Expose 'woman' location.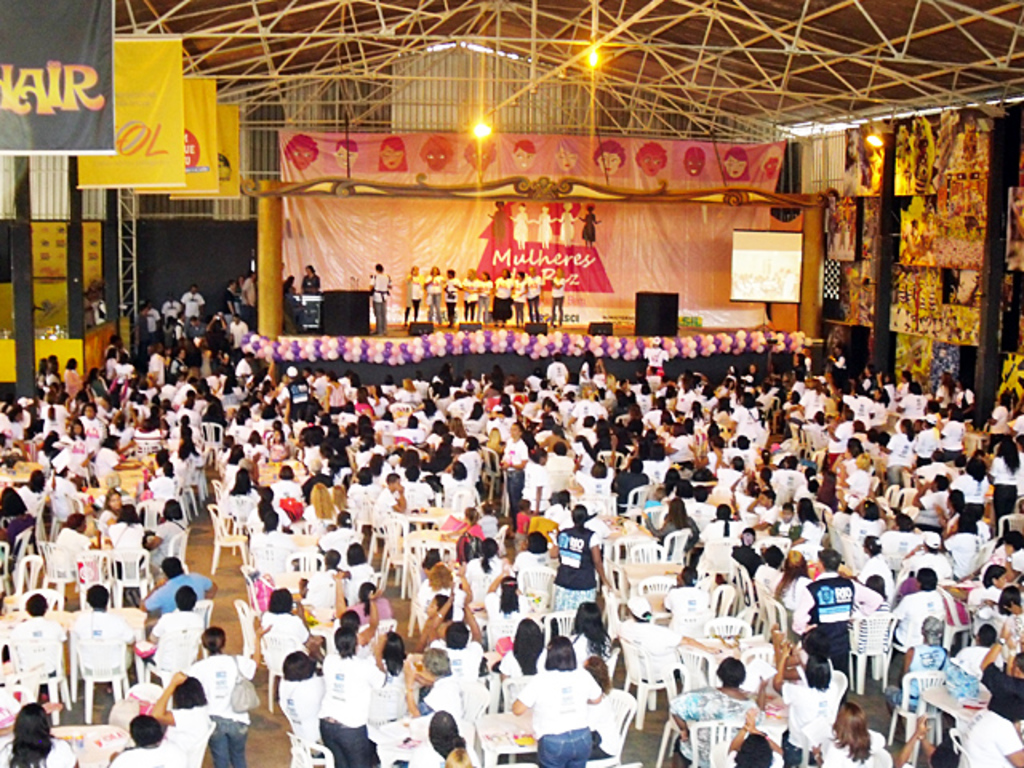
Exposed at {"x1": 680, "y1": 403, "x2": 701, "y2": 426}.
